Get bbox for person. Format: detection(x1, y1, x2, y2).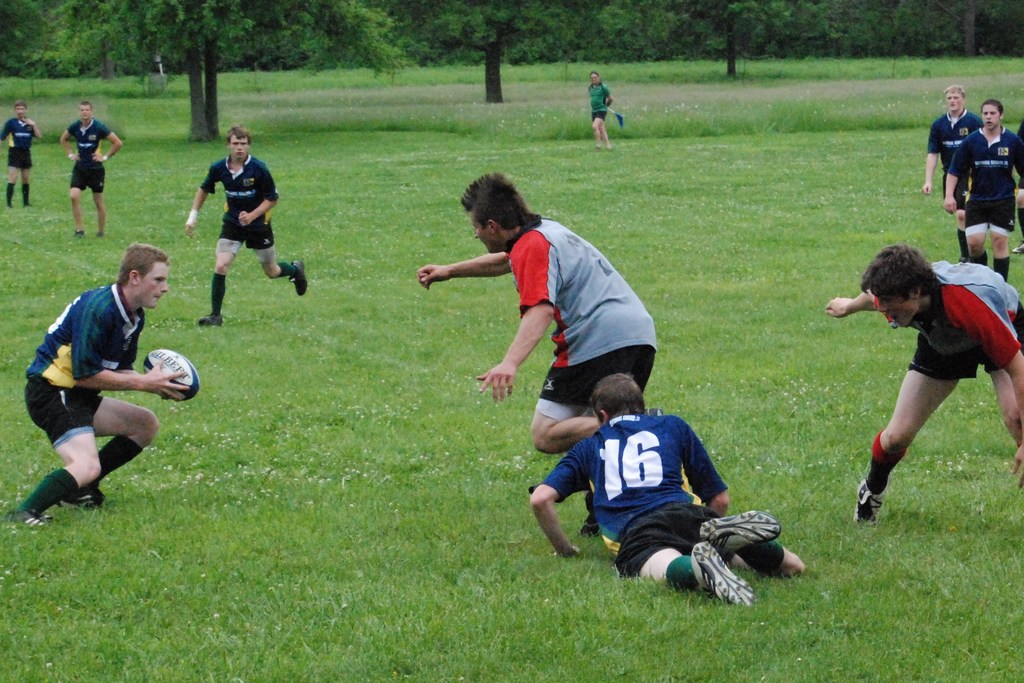
detection(189, 126, 282, 333).
